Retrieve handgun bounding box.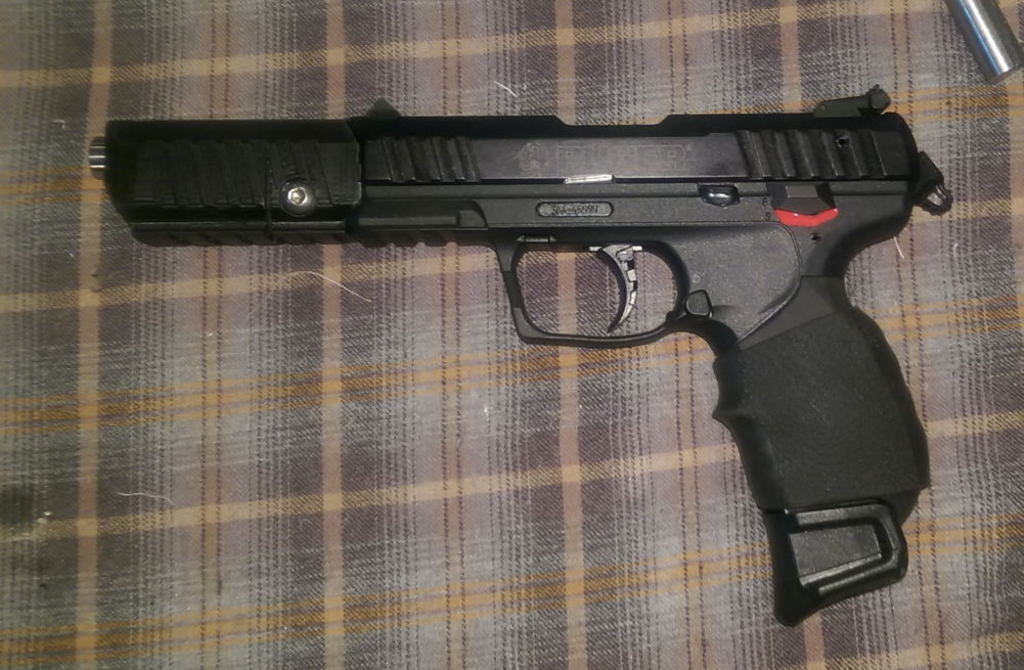
Bounding box: 89,84,954,624.
